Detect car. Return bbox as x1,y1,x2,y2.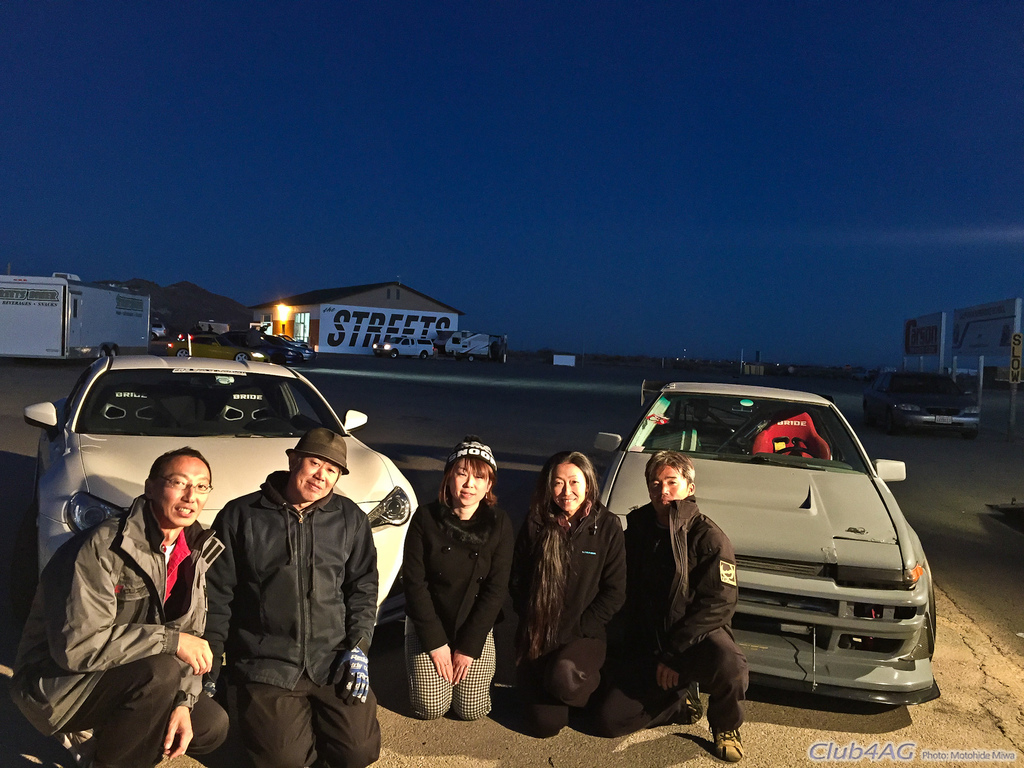
18,350,420,666.
